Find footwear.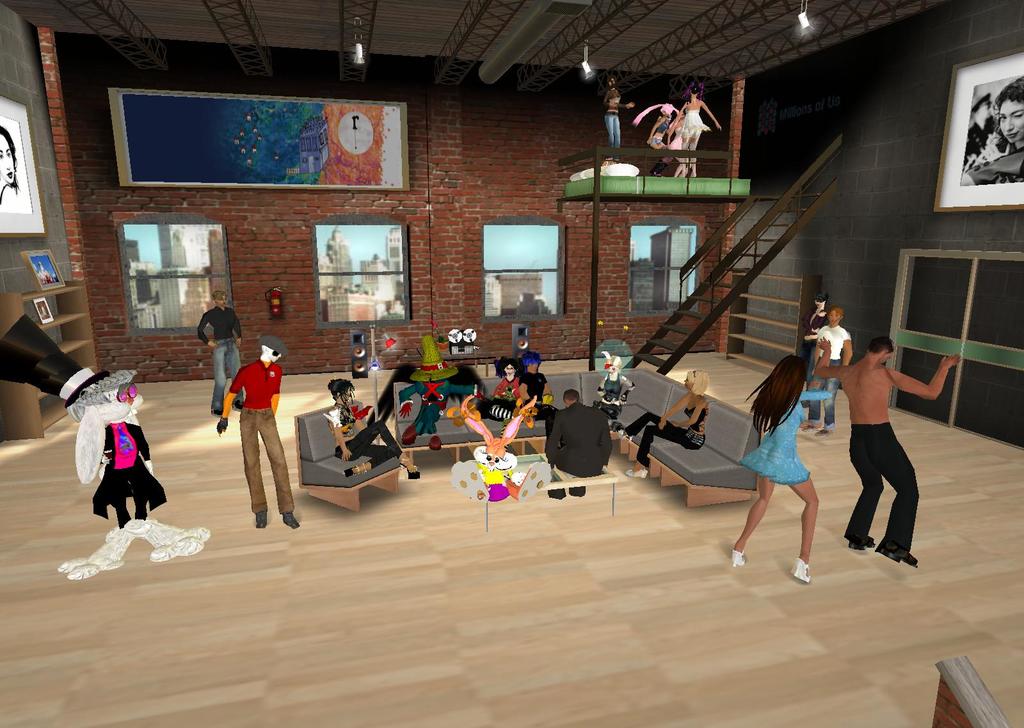
rect(790, 557, 814, 583).
